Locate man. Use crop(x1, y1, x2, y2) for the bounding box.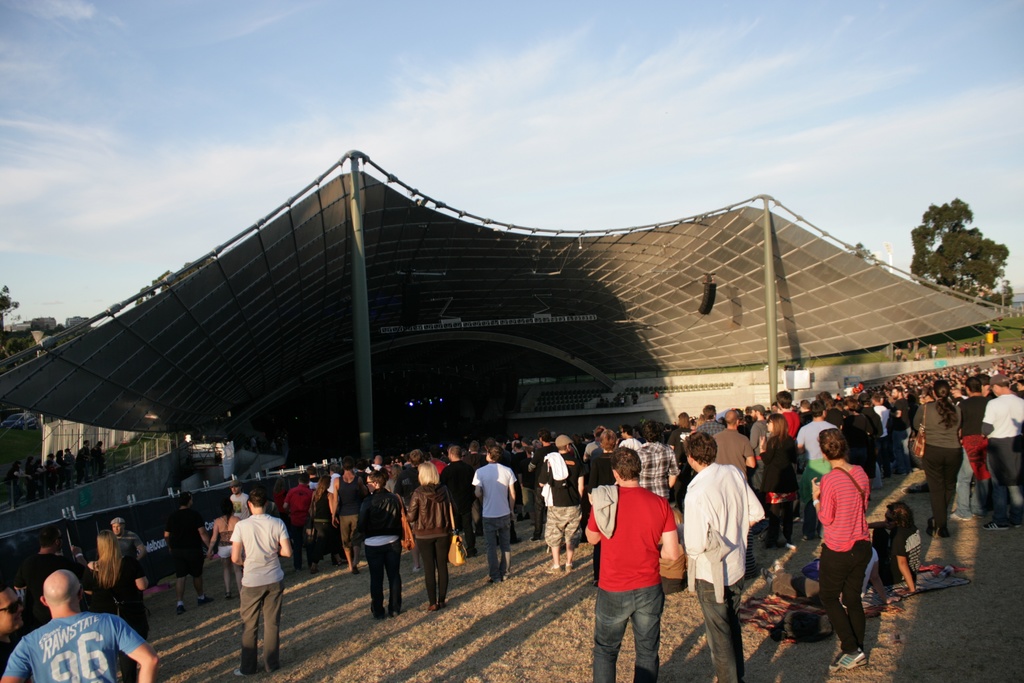
crop(0, 586, 37, 681).
